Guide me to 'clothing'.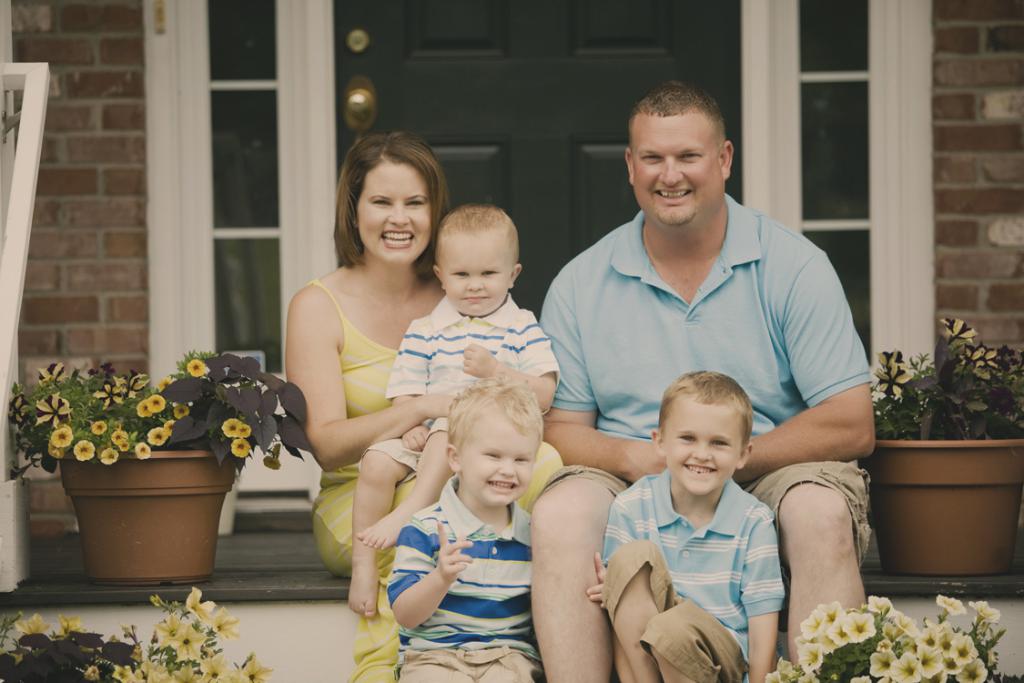
Guidance: left=537, top=204, right=874, bottom=486.
